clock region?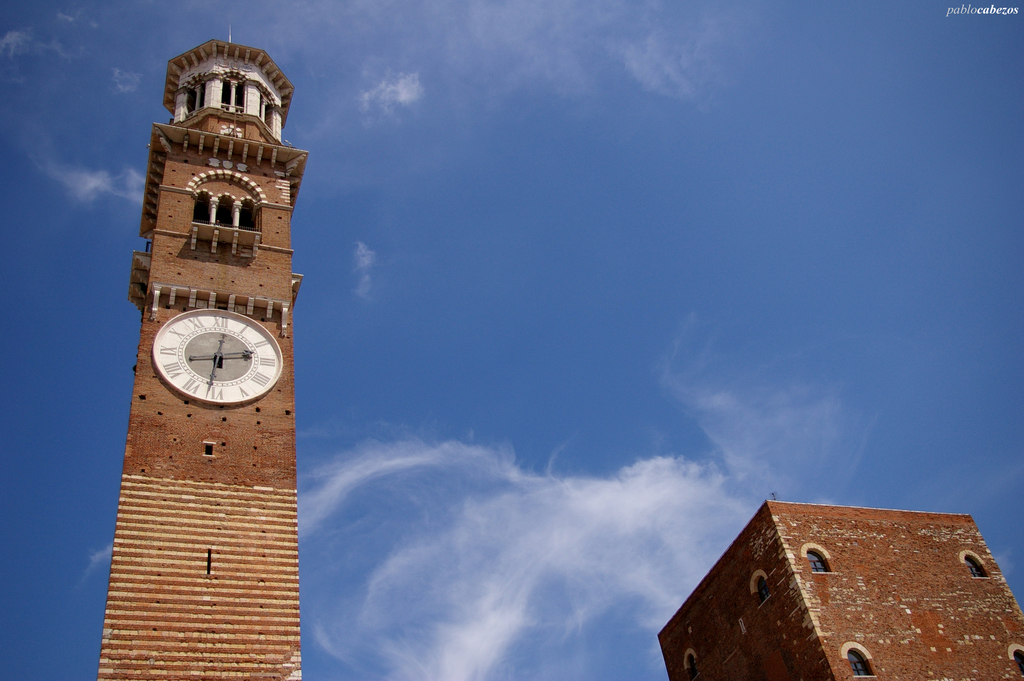
left=147, top=306, right=280, bottom=407
